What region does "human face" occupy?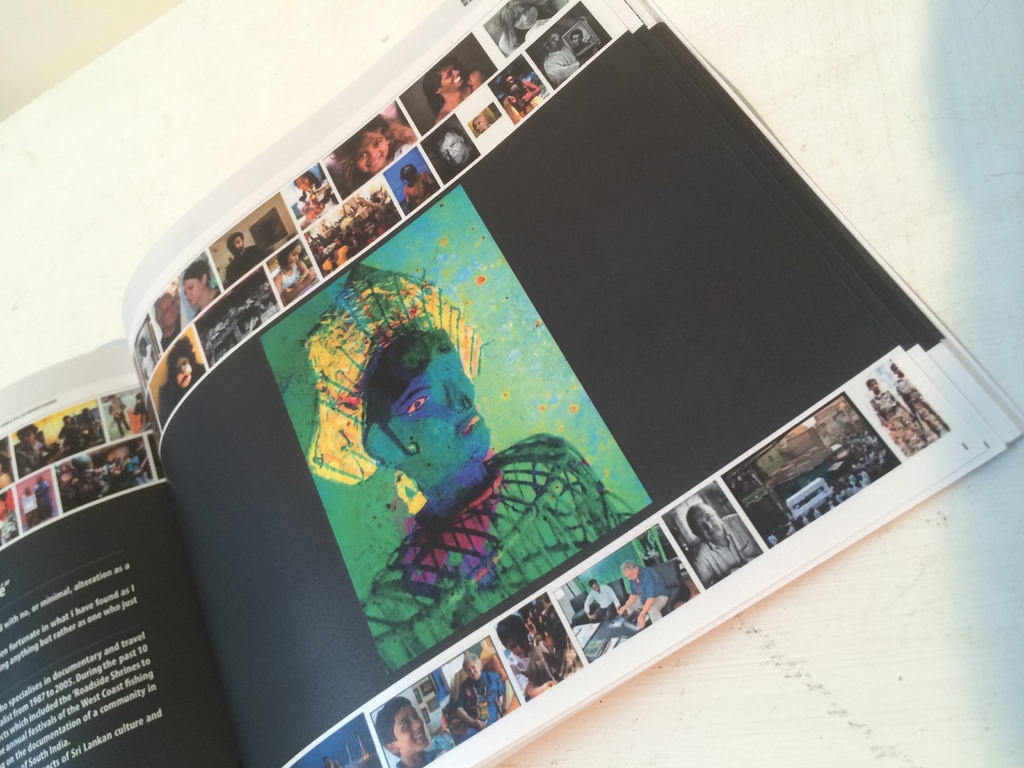
{"x1": 401, "y1": 344, "x2": 479, "y2": 467}.
